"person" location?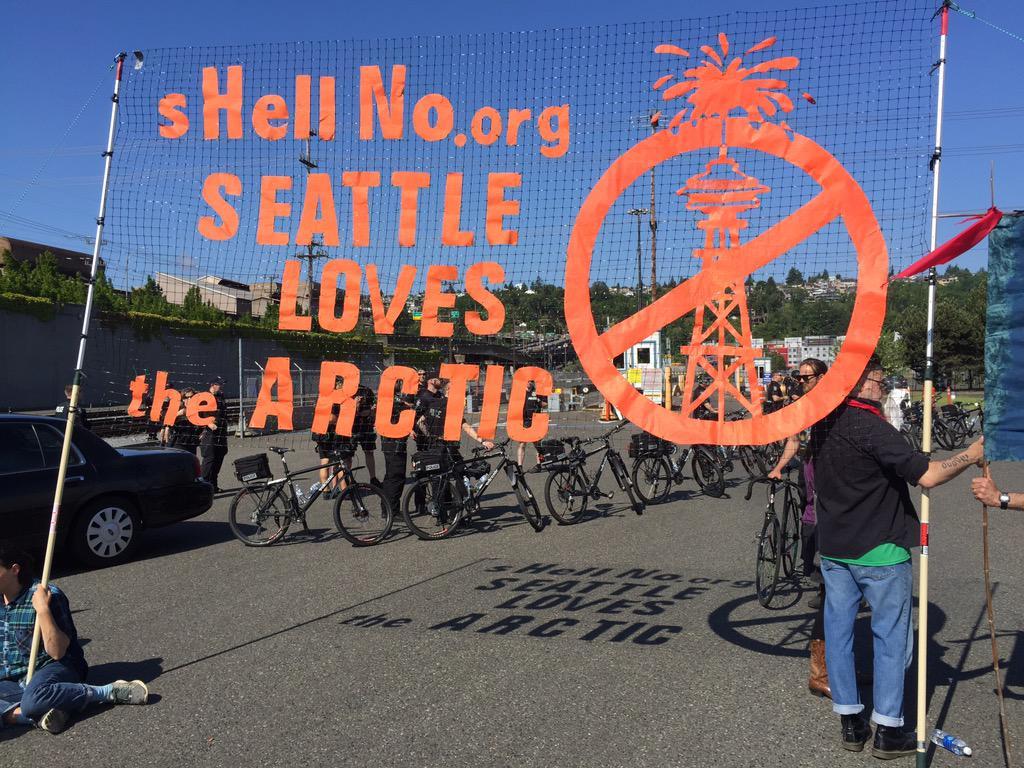
(317,371,363,496)
